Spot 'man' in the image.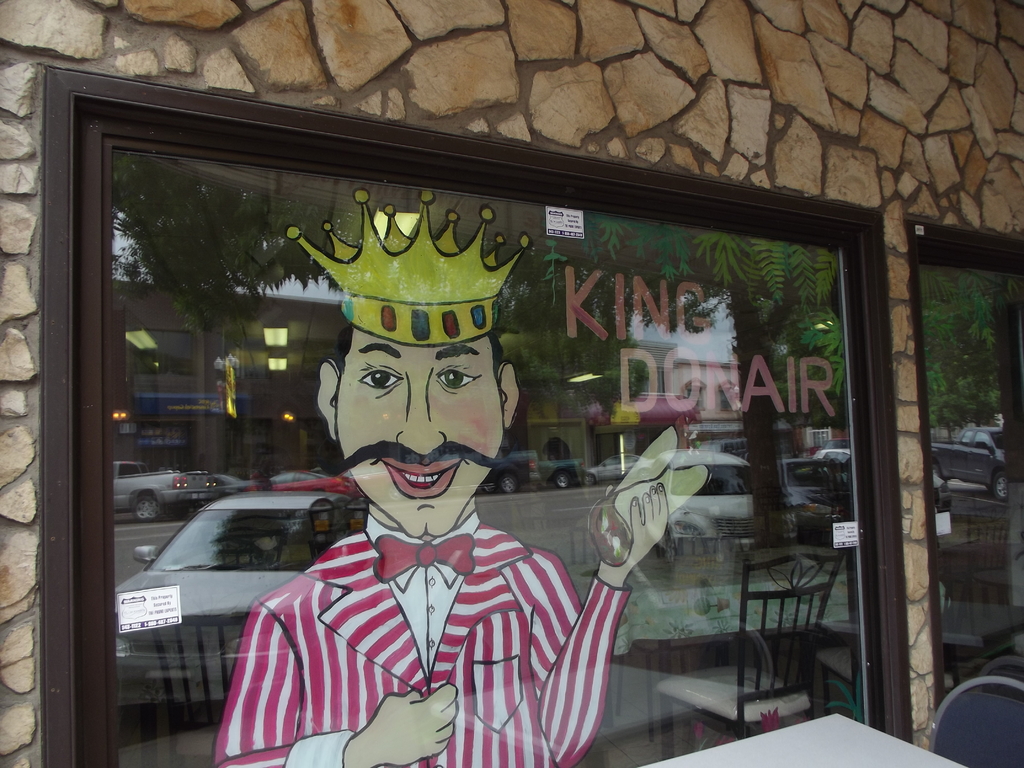
'man' found at (left=211, top=182, right=670, bottom=767).
